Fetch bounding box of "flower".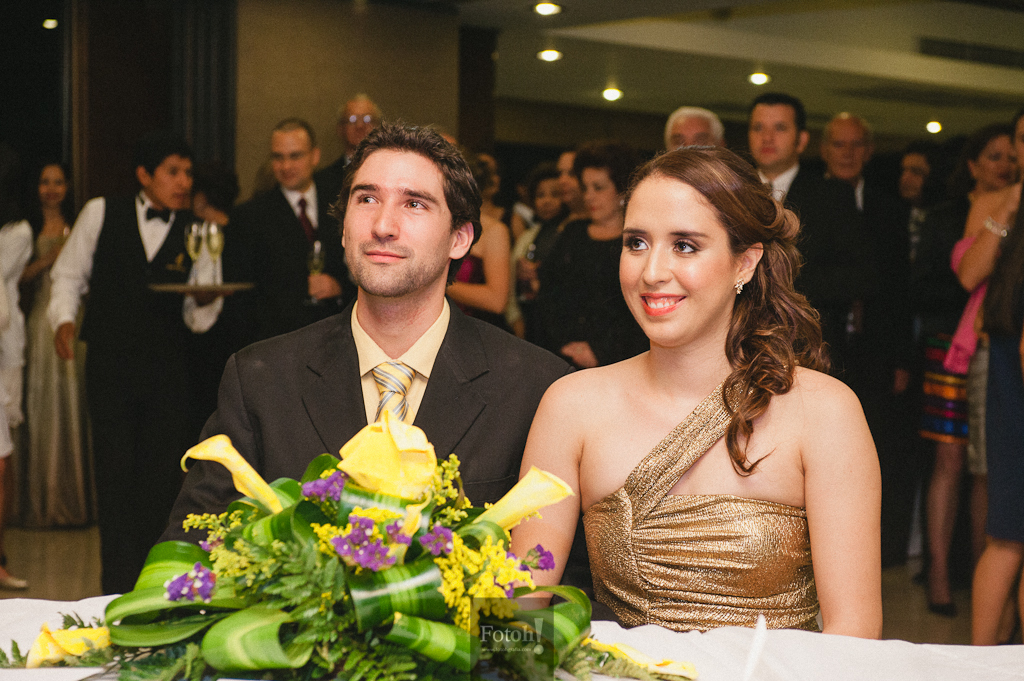
Bbox: crop(25, 623, 110, 676).
